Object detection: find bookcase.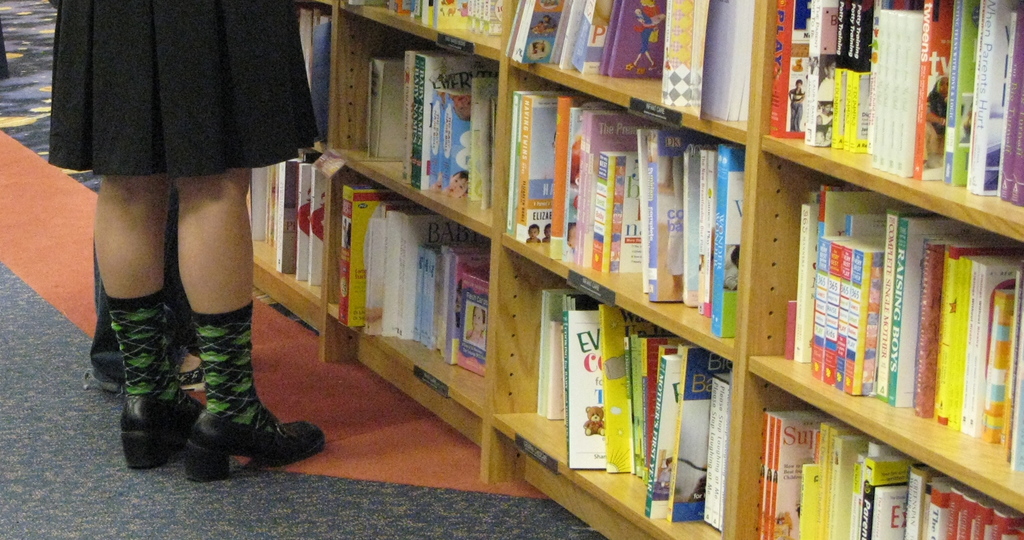
detection(239, 0, 1023, 539).
